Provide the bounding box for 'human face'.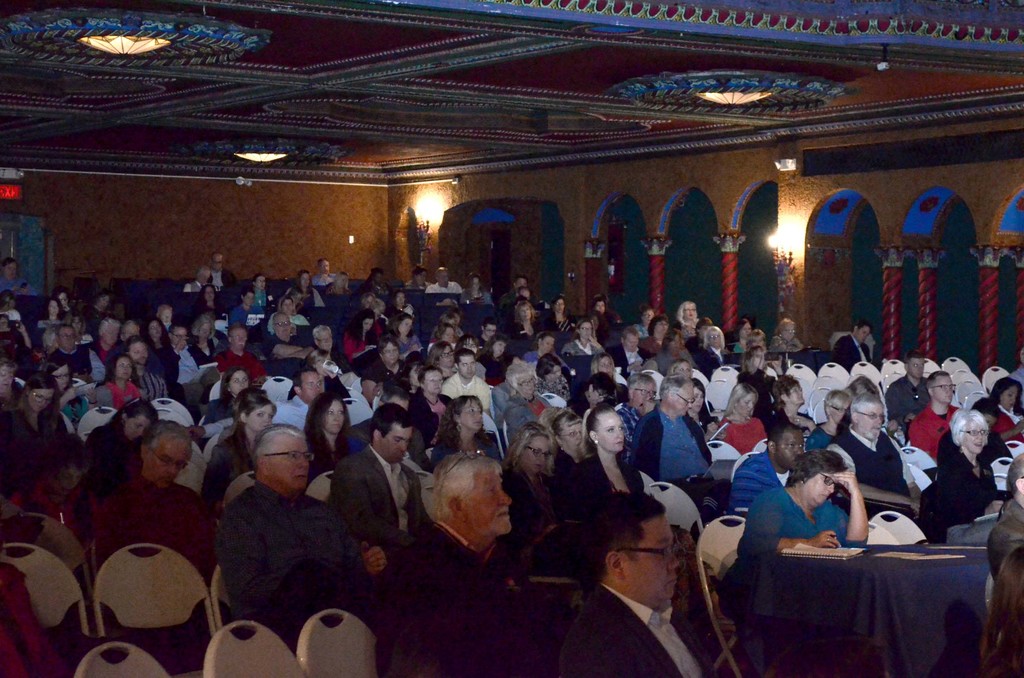
bbox(383, 428, 412, 462).
